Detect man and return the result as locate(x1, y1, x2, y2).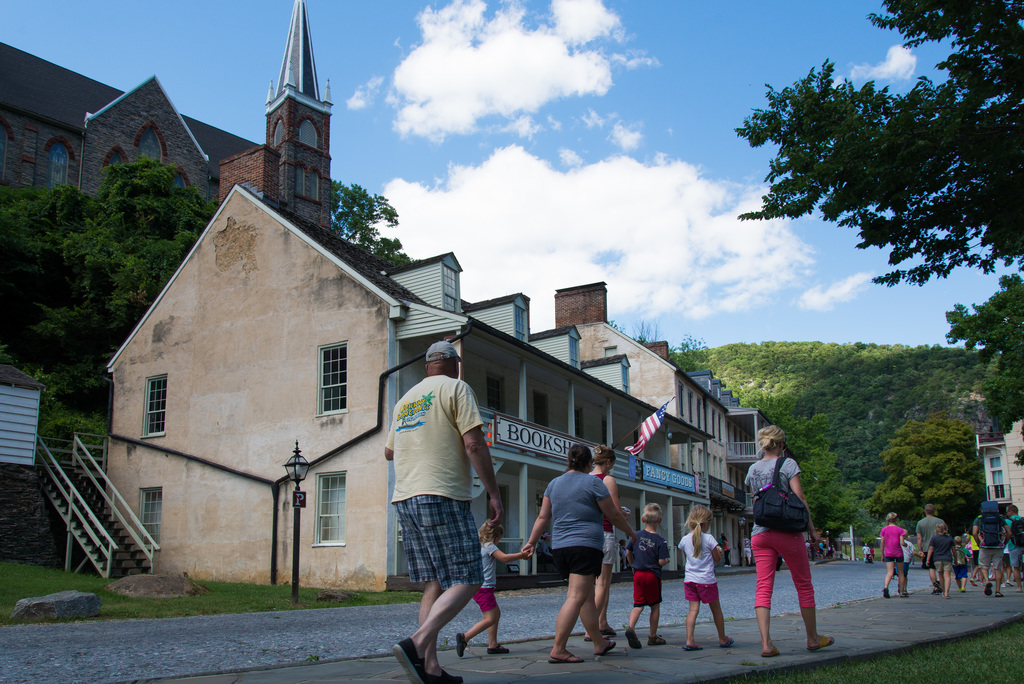
locate(381, 332, 511, 677).
